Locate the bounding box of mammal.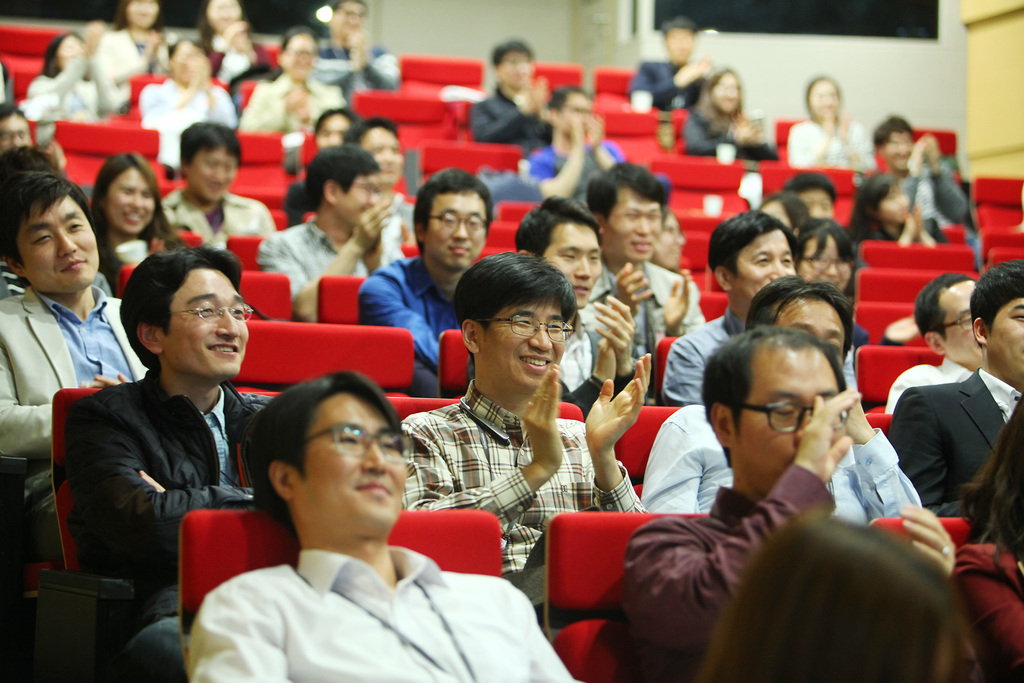
Bounding box: Rect(156, 412, 541, 676).
